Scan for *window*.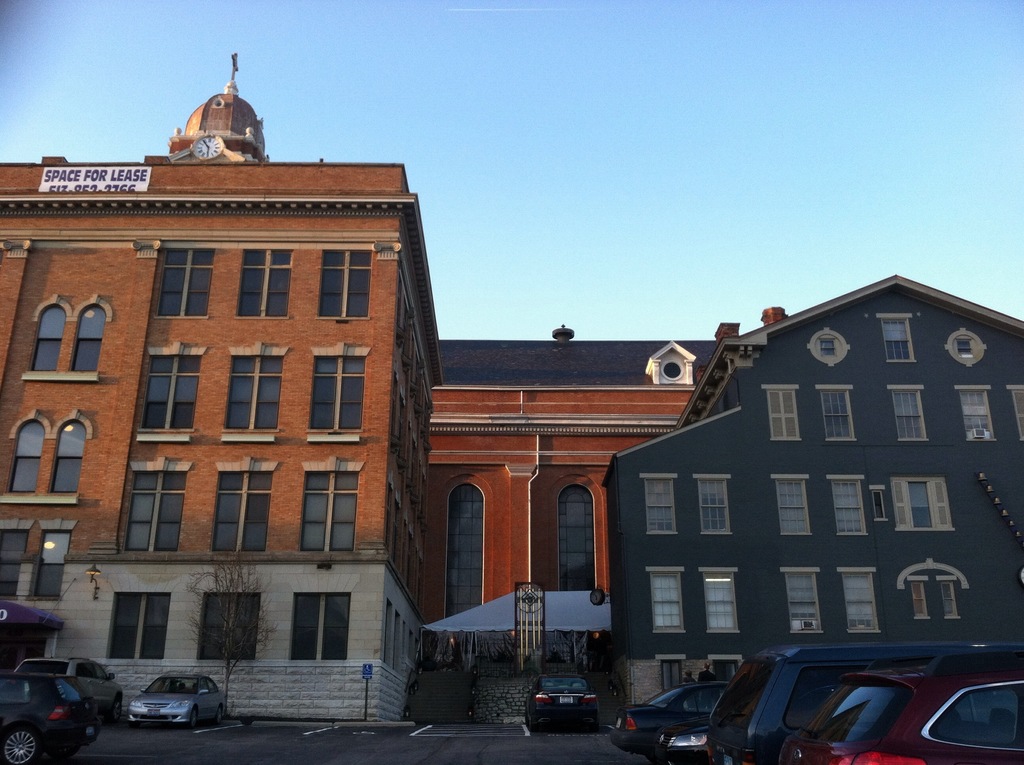
Scan result: BBox(888, 383, 930, 440).
